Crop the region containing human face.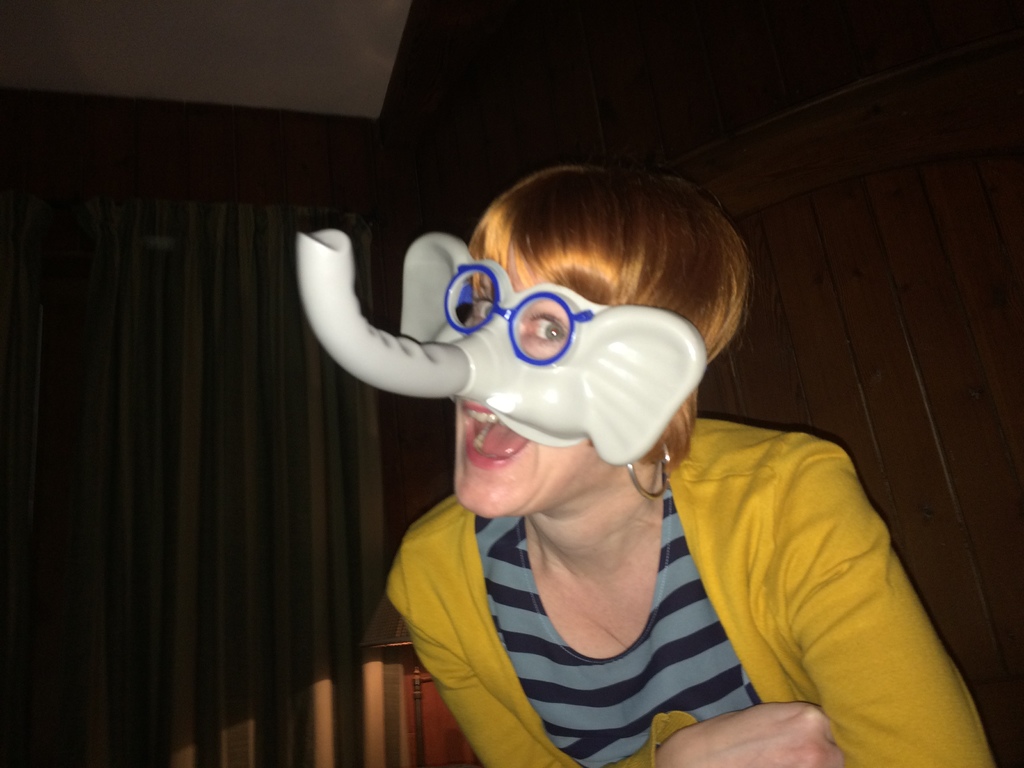
Crop region: <bbox>454, 271, 620, 516</bbox>.
